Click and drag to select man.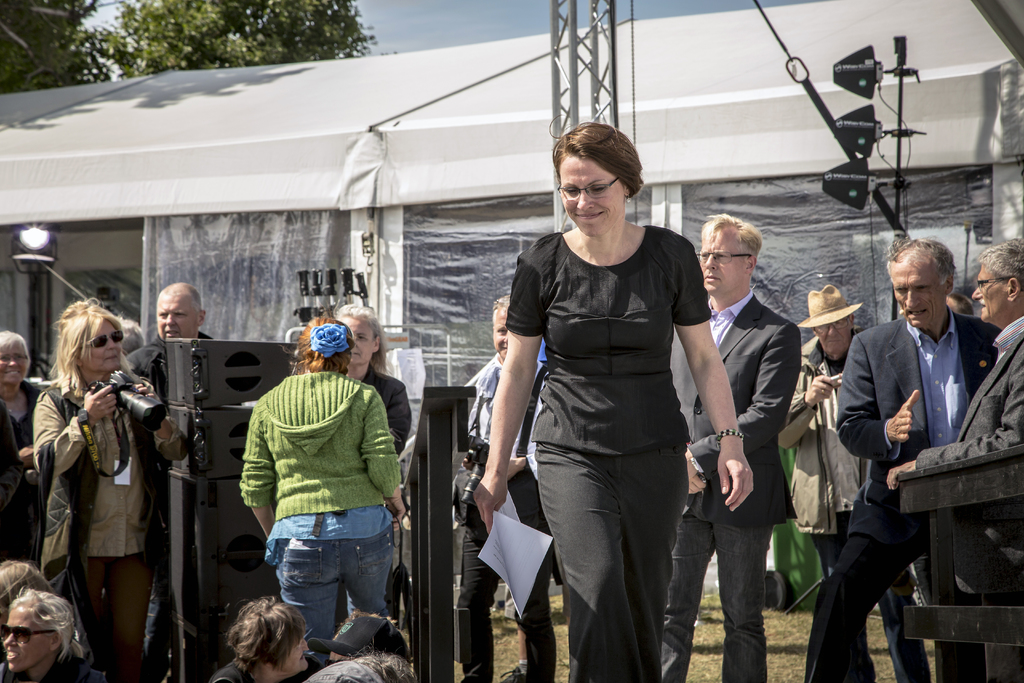
Selection: 125, 276, 216, 679.
